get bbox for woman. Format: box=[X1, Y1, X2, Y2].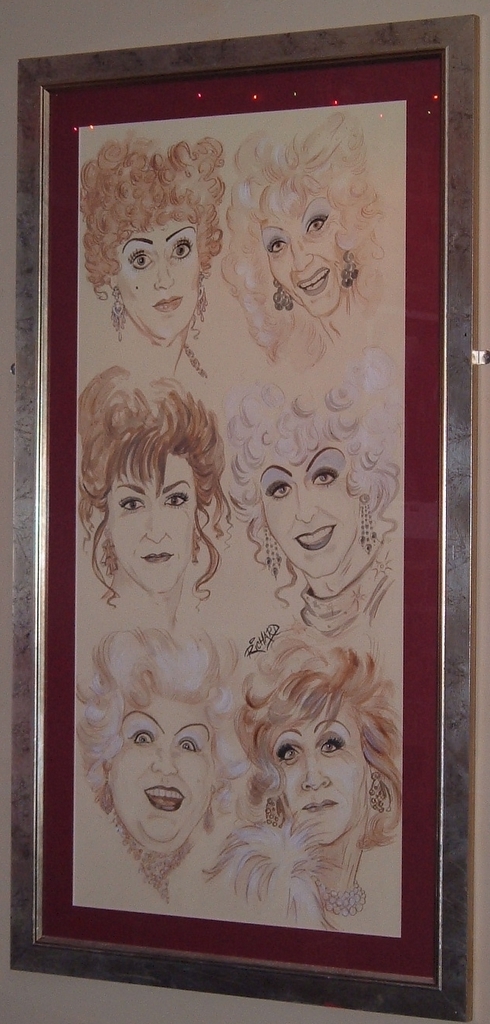
box=[76, 625, 248, 906].
